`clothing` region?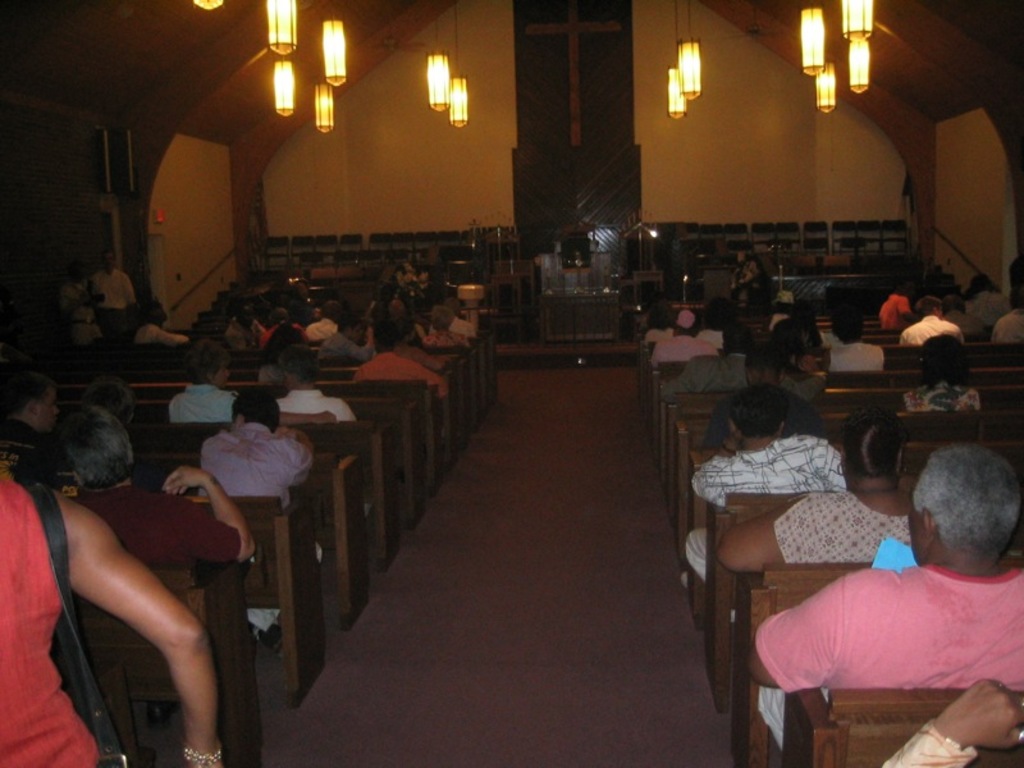
[349, 343, 454, 403]
